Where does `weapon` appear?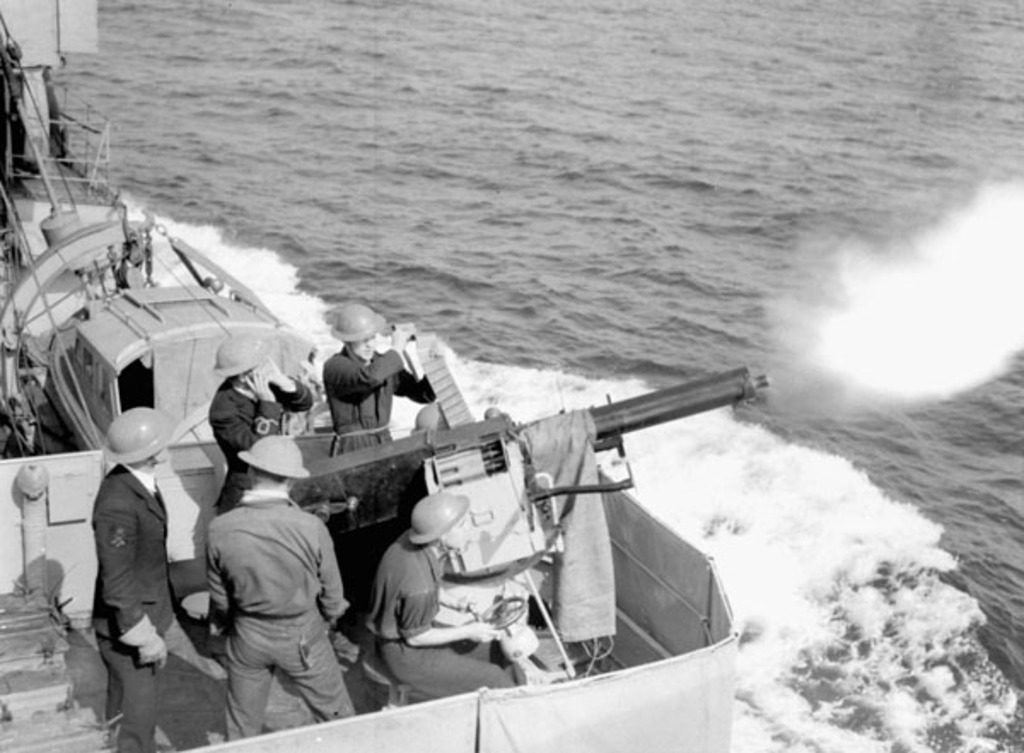
Appears at (left=198, top=331, right=766, bottom=688).
